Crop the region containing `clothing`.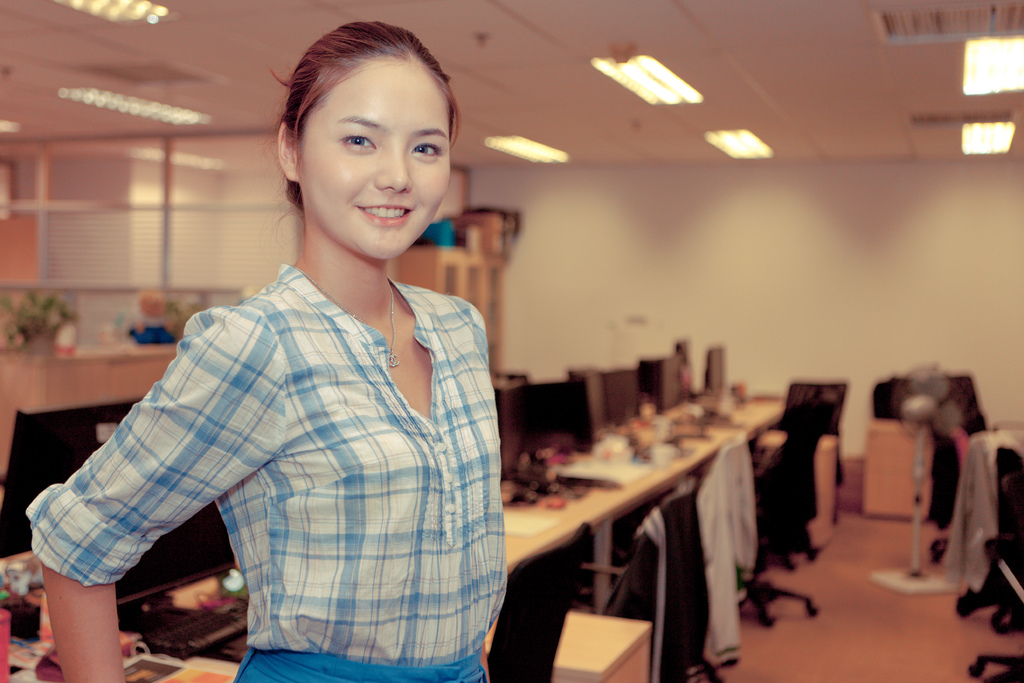
Crop region: box(22, 253, 513, 682).
